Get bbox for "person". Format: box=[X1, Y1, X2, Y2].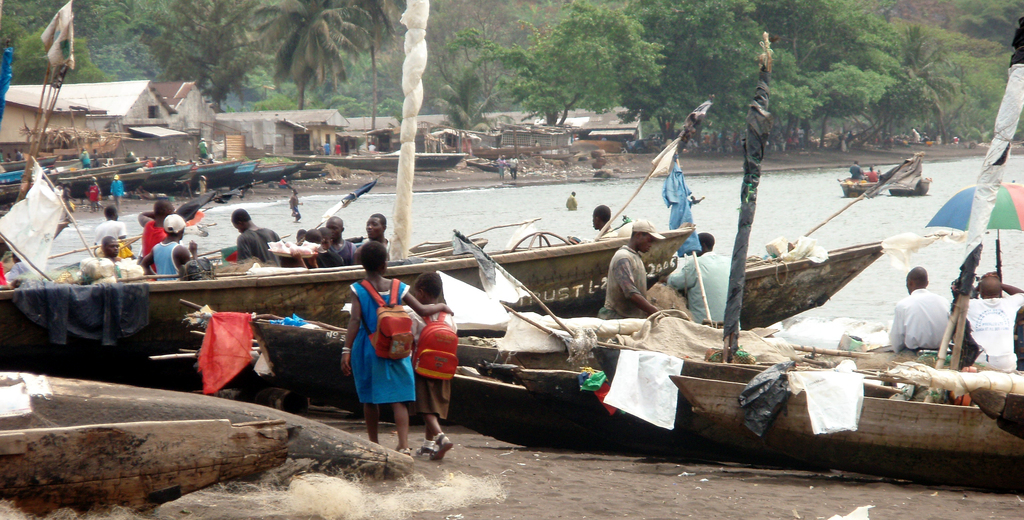
box=[952, 270, 1023, 381].
